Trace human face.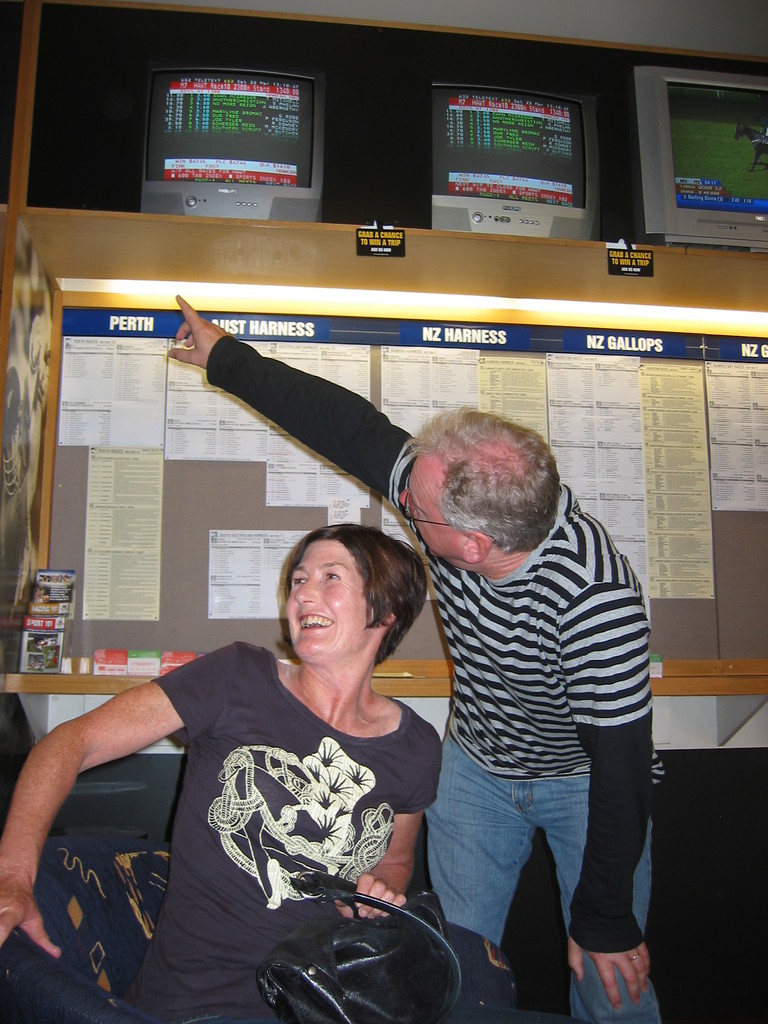
Traced to (left=396, top=454, right=463, bottom=561).
